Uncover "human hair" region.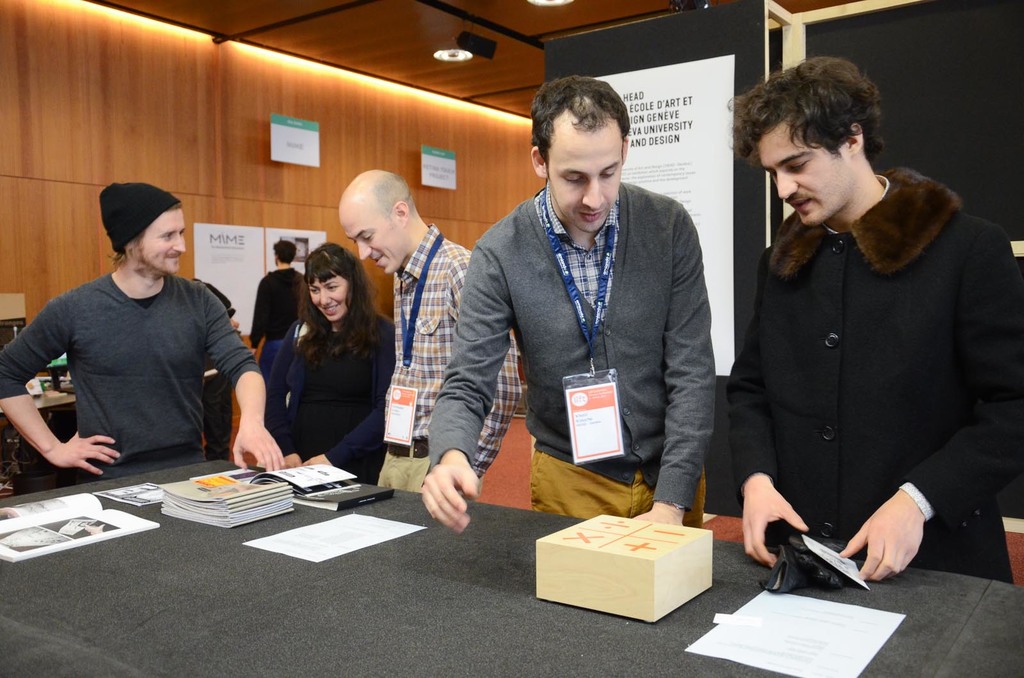
Uncovered: {"left": 724, "top": 59, "right": 879, "bottom": 159}.
